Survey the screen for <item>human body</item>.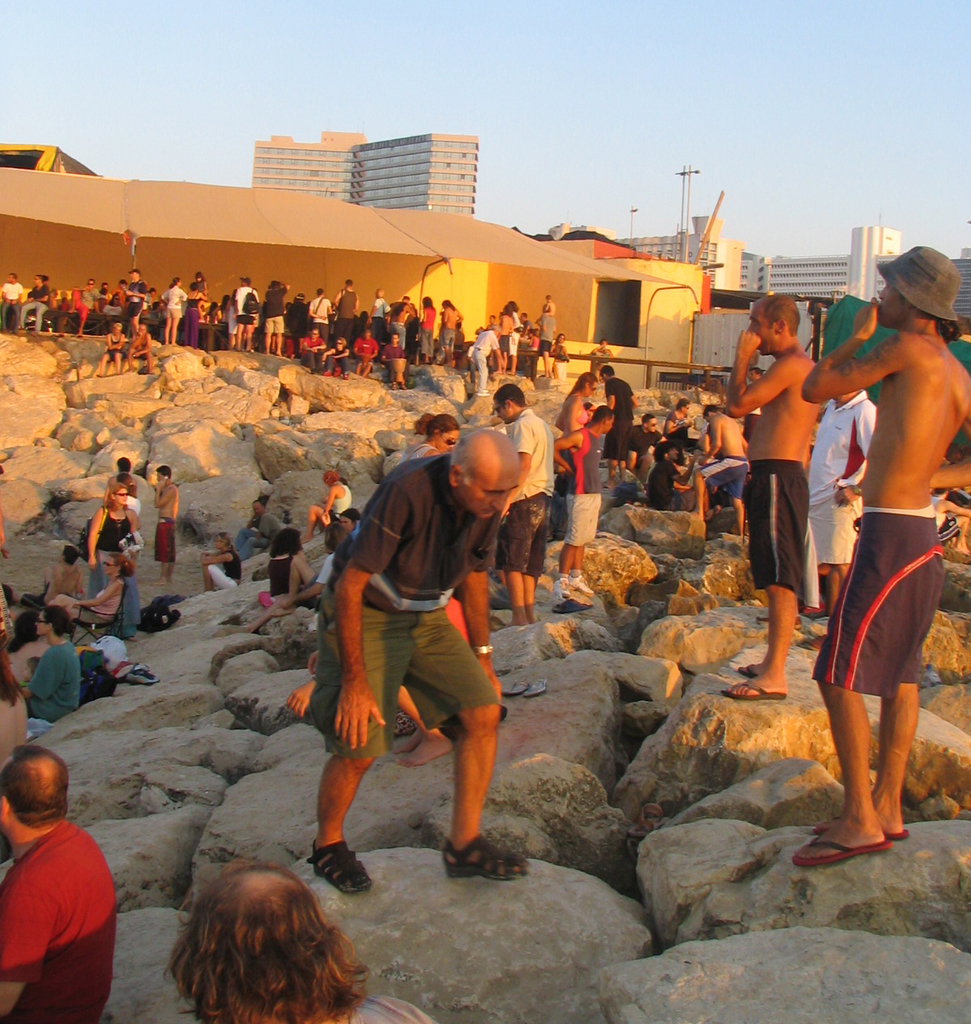
Survey found: [155, 465, 176, 585].
